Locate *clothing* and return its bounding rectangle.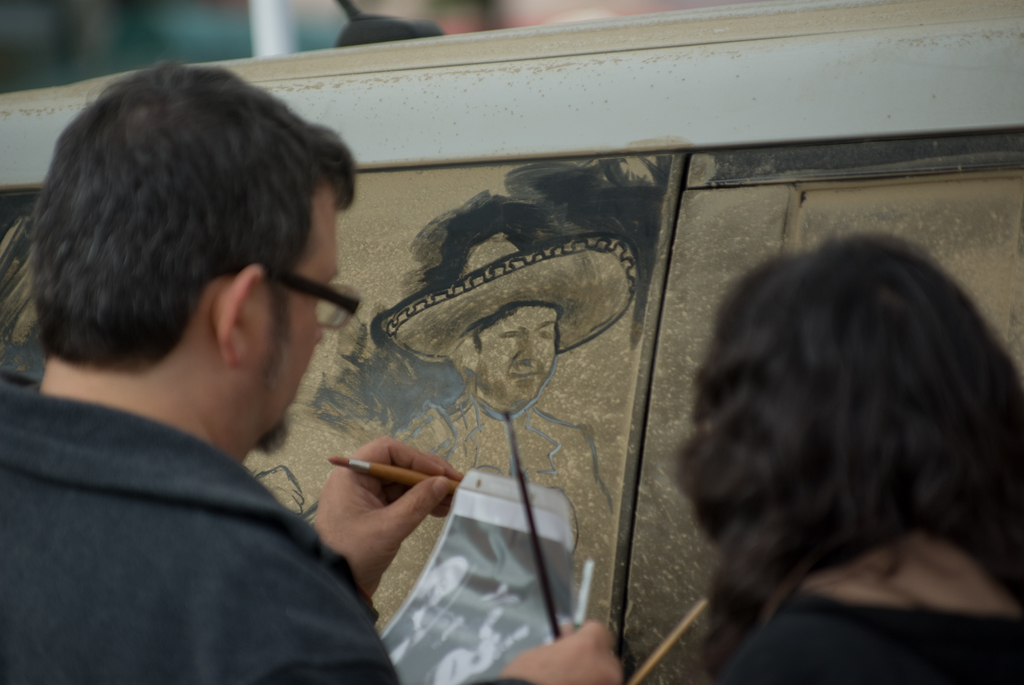
box=[0, 301, 386, 684].
